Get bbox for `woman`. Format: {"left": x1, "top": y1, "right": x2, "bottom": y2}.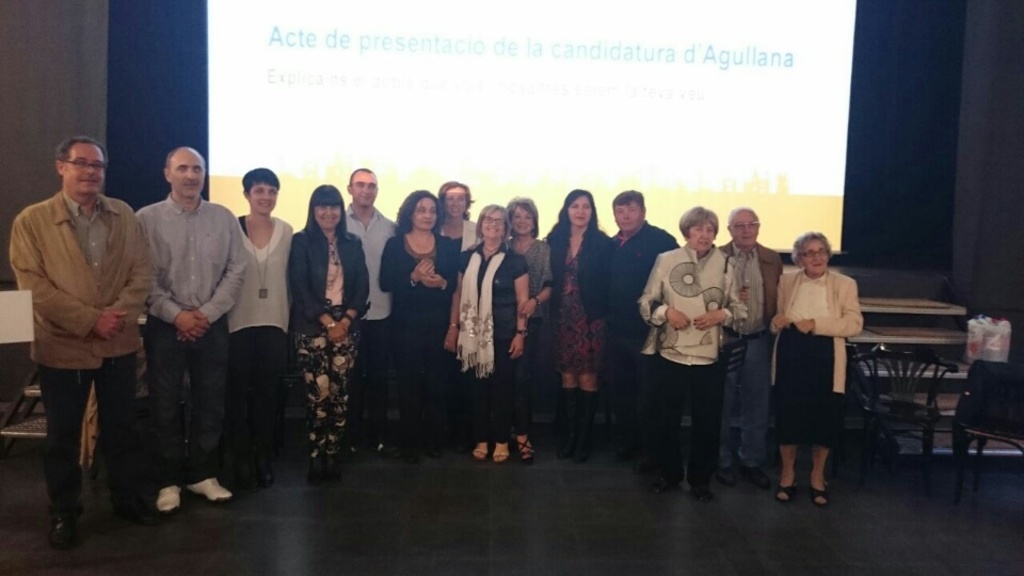
{"left": 545, "top": 190, "right": 614, "bottom": 463}.
